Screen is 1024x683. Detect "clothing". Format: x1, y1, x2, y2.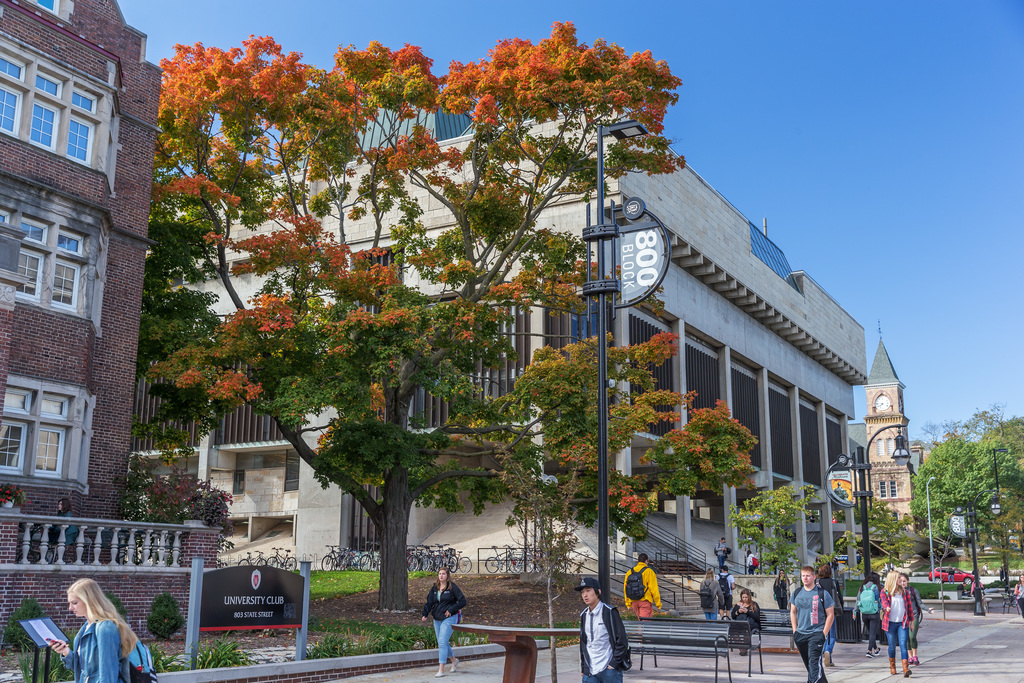
901, 575, 926, 666.
